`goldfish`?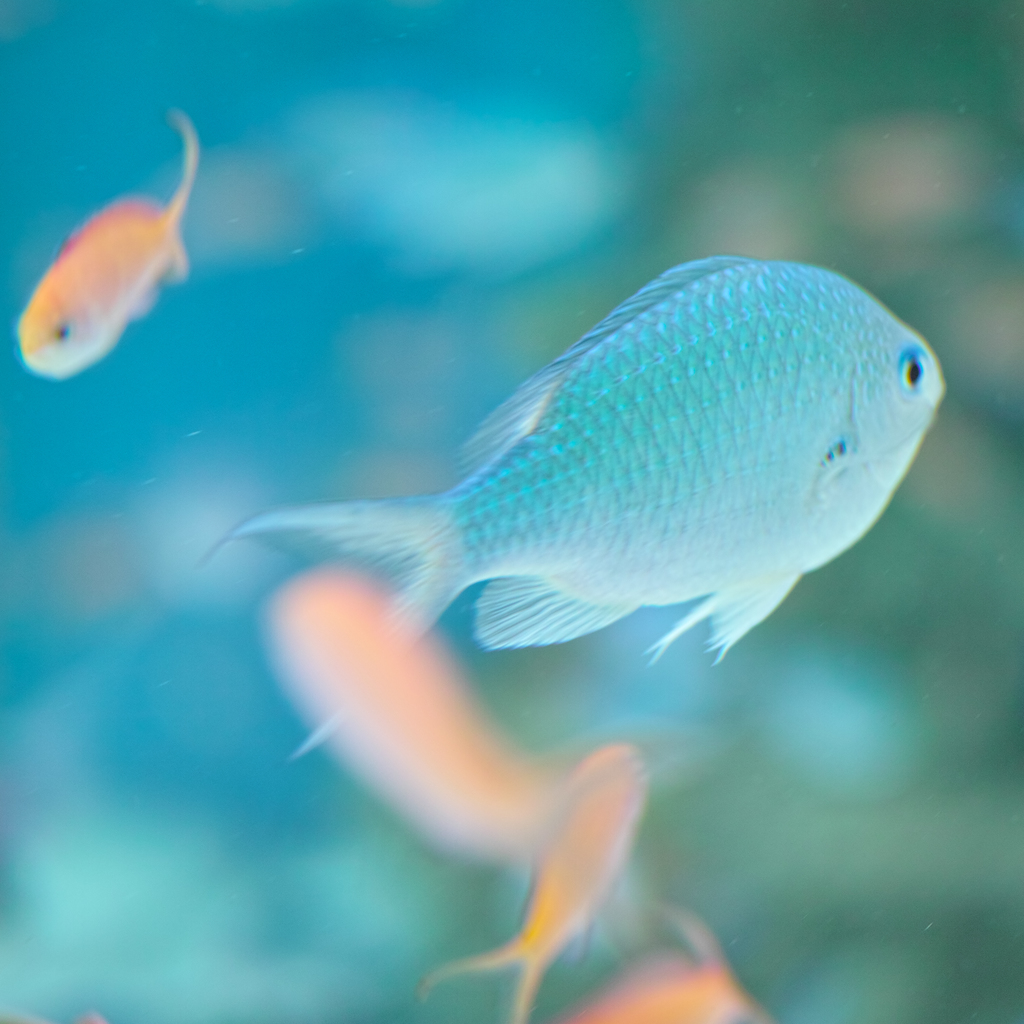
bbox(417, 736, 658, 1021)
